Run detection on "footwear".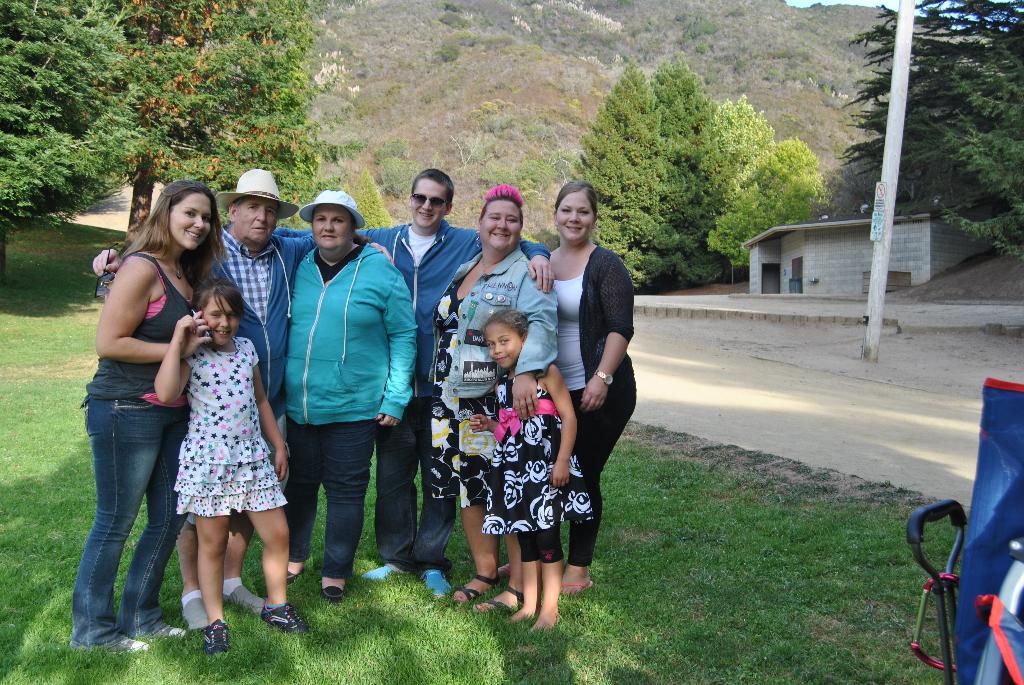
Result: BBox(150, 617, 181, 641).
